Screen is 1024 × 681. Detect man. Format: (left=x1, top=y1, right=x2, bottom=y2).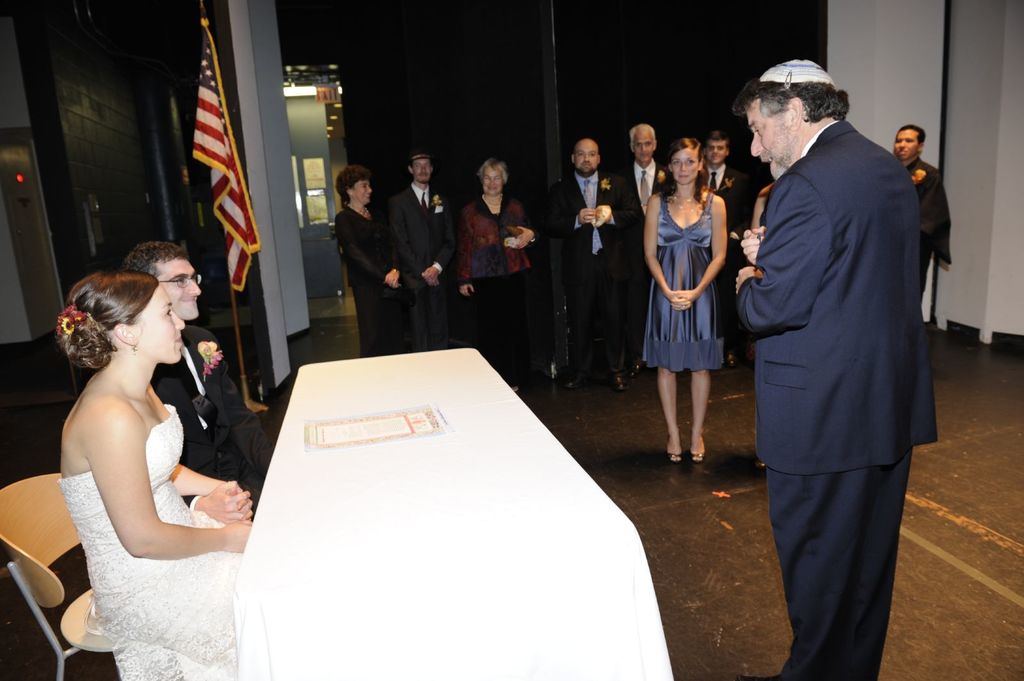
(left=700, top=132, right=753, bottom=362).
